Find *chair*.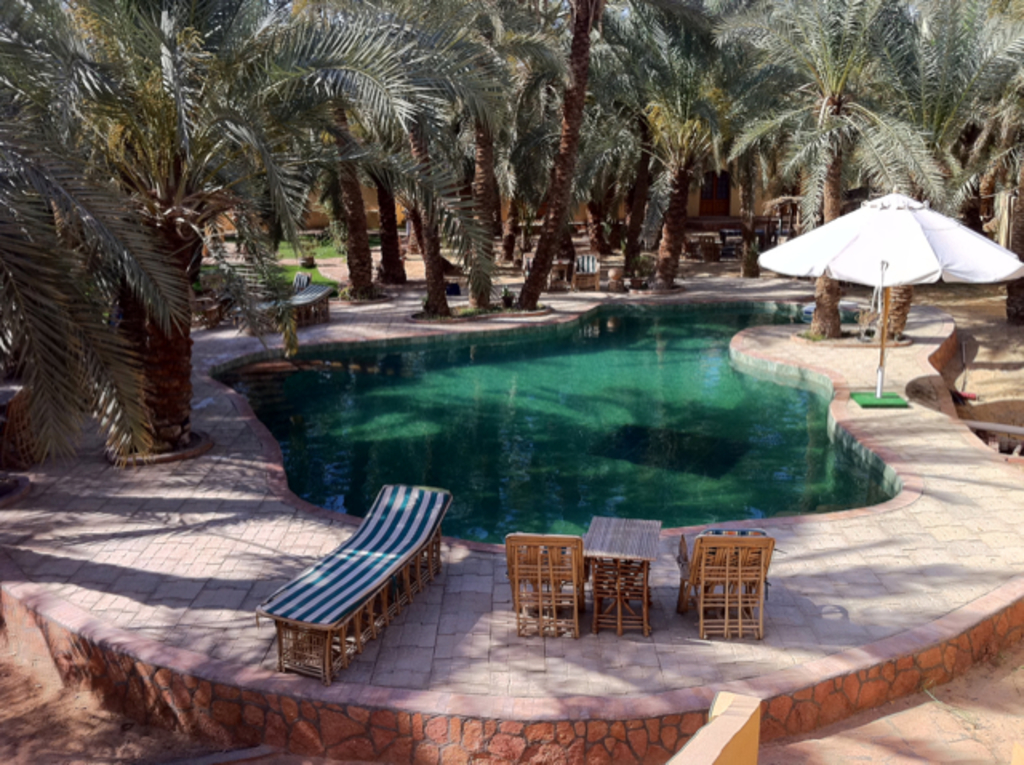
region(563, 253, 600, 288).
